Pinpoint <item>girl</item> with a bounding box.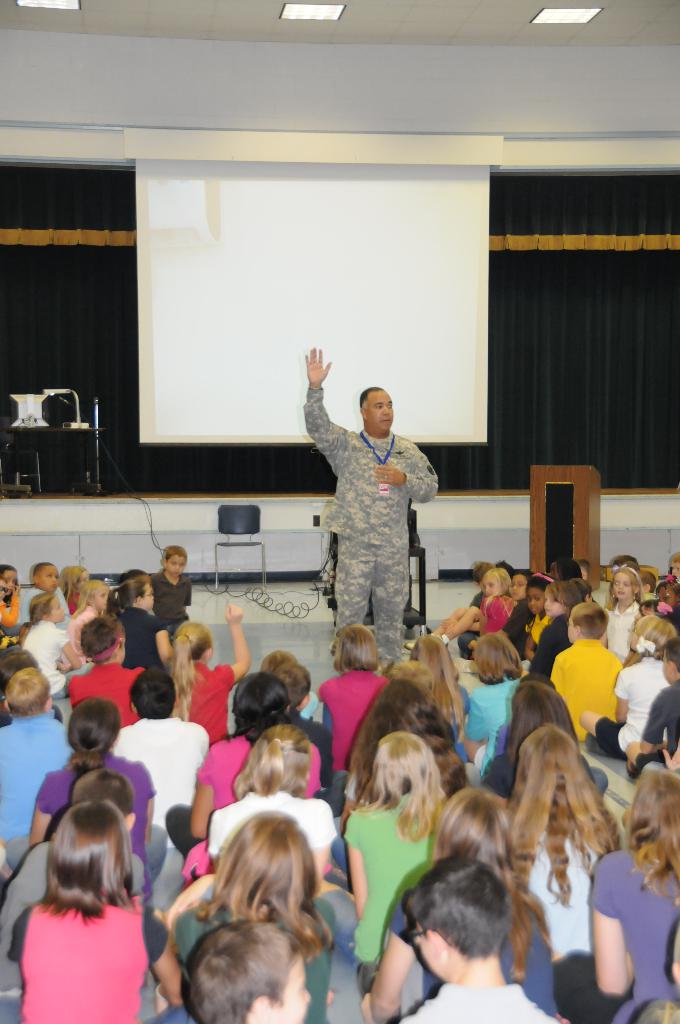
{"left": 501, "top": 724, "right": 623, "bottom": 958}.
